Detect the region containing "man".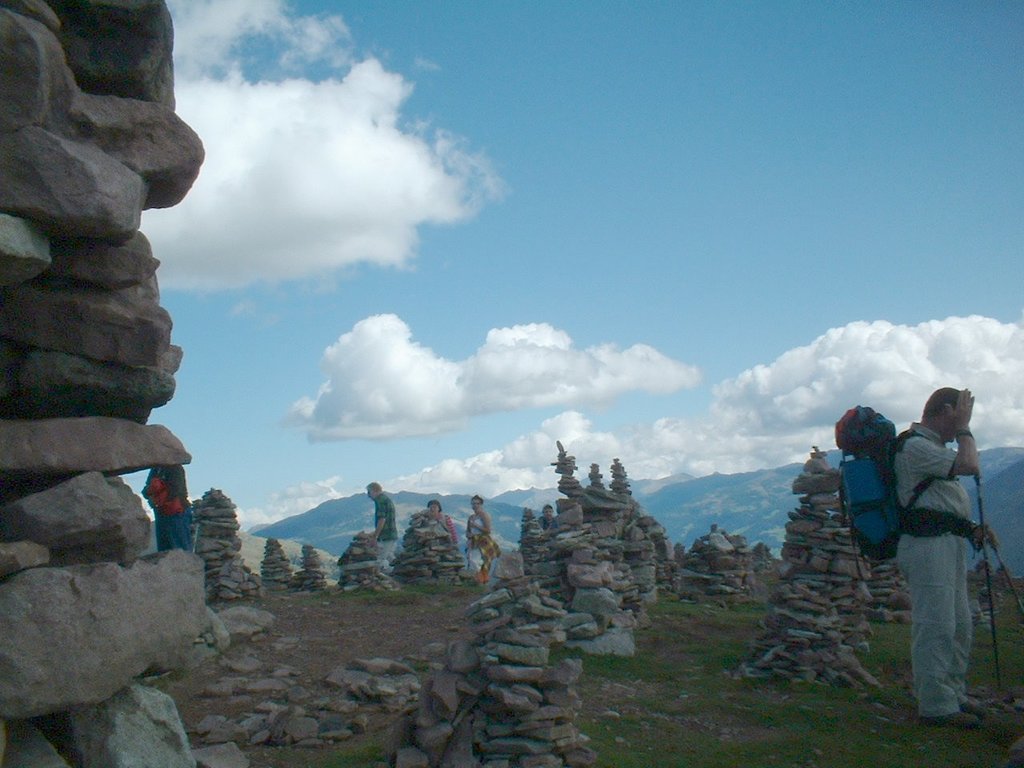
[894, 388, 998, 730].
